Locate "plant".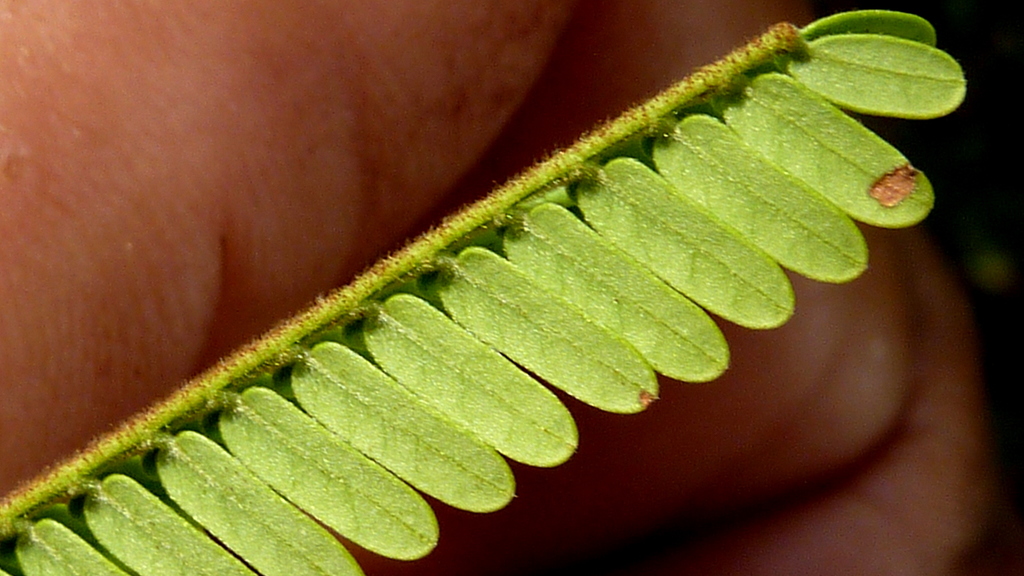
Bounding box: region(0, 9, 968, 575).
